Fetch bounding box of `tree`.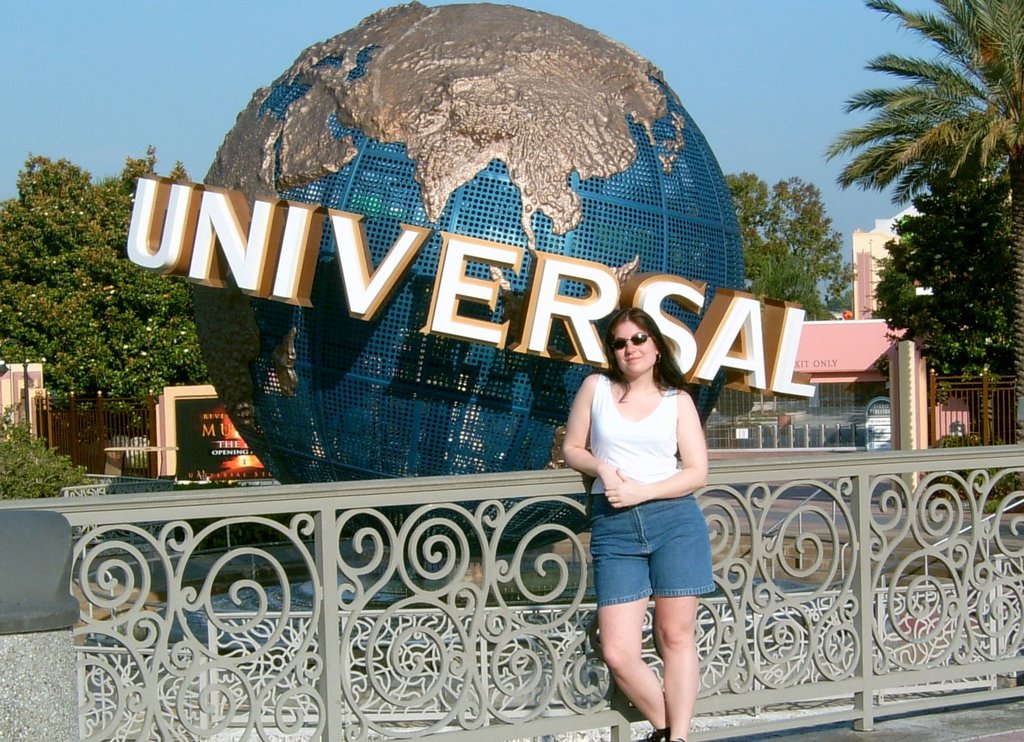
Bbox: bbox=(722, 167, 860, 322).
